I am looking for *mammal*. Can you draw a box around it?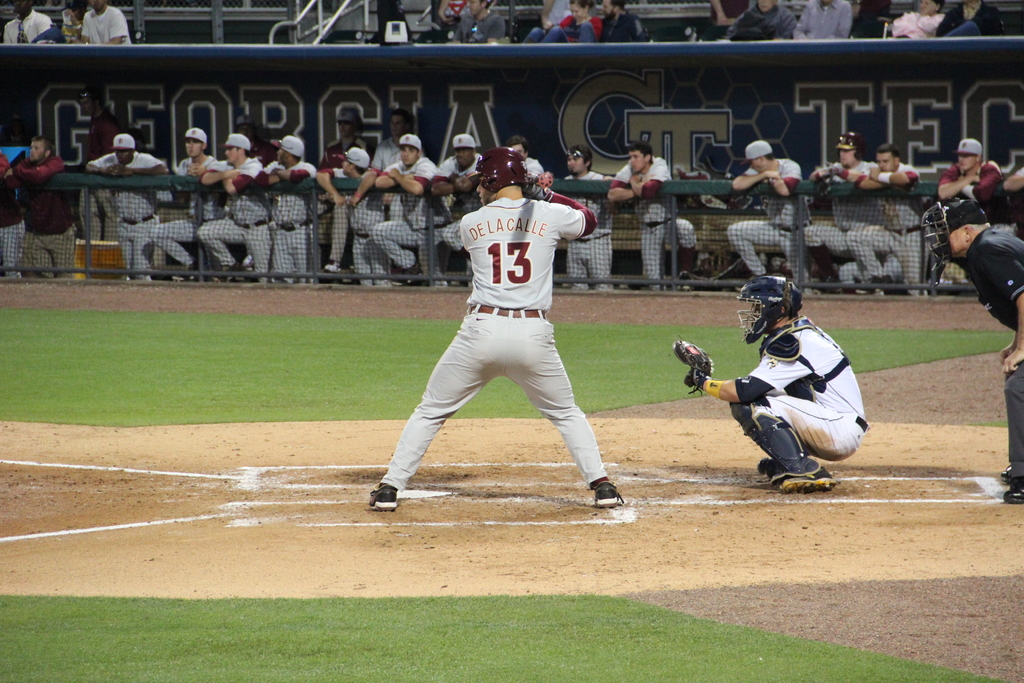
Sure, the bounding box is box(0, 148, 21, 276).
